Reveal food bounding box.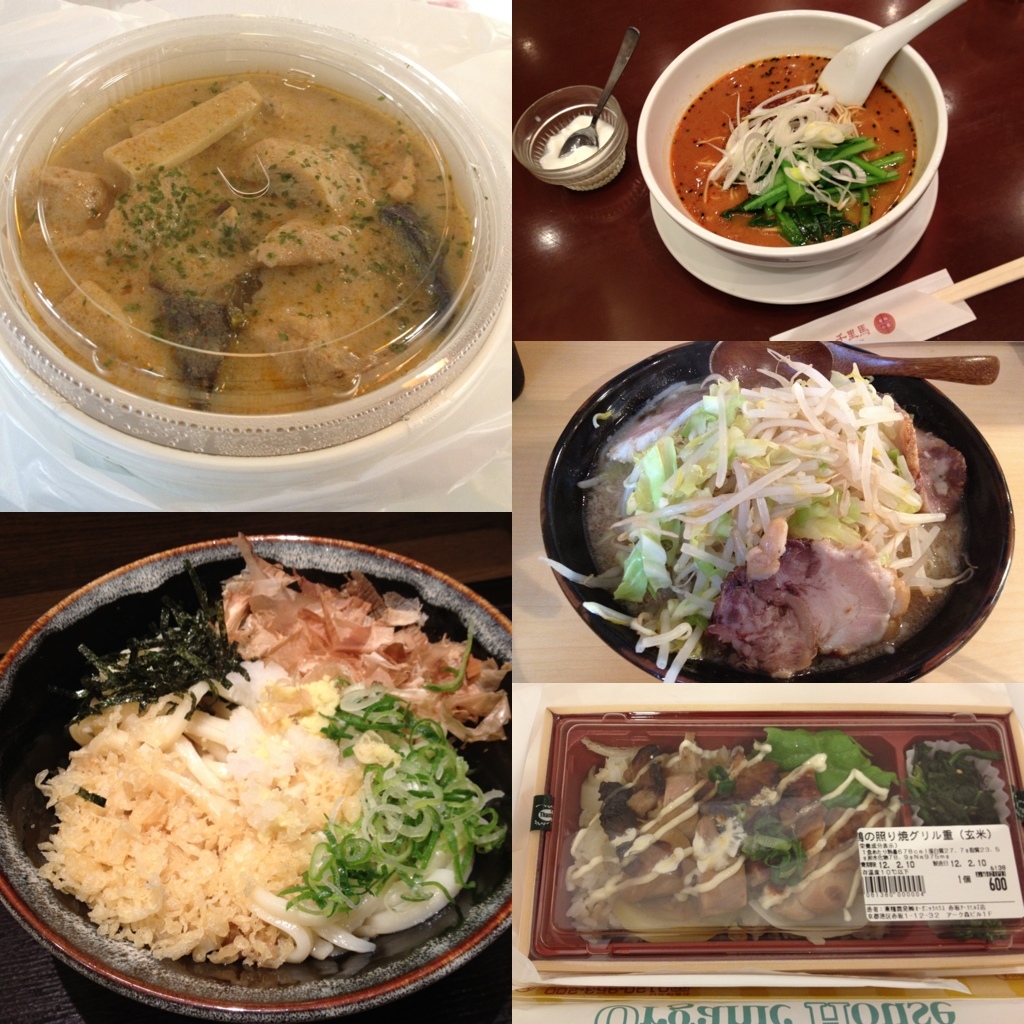
Revealed: (x1=683, y1=26, x2=924, y2=237).
